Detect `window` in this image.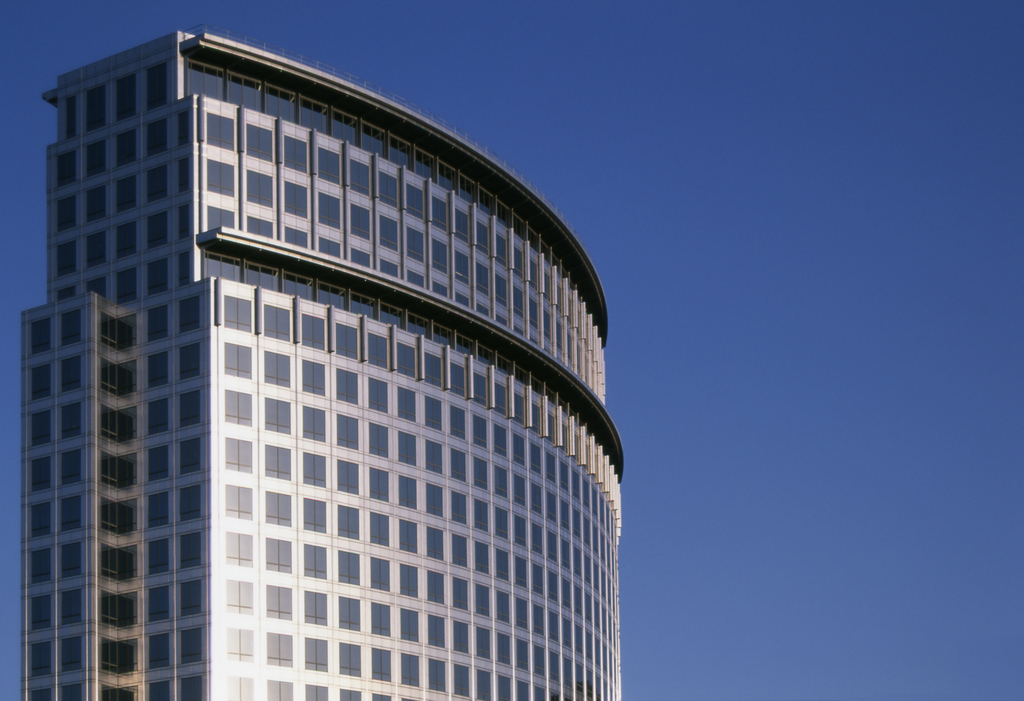
Detection: box=[586, 633, 592, 659].
